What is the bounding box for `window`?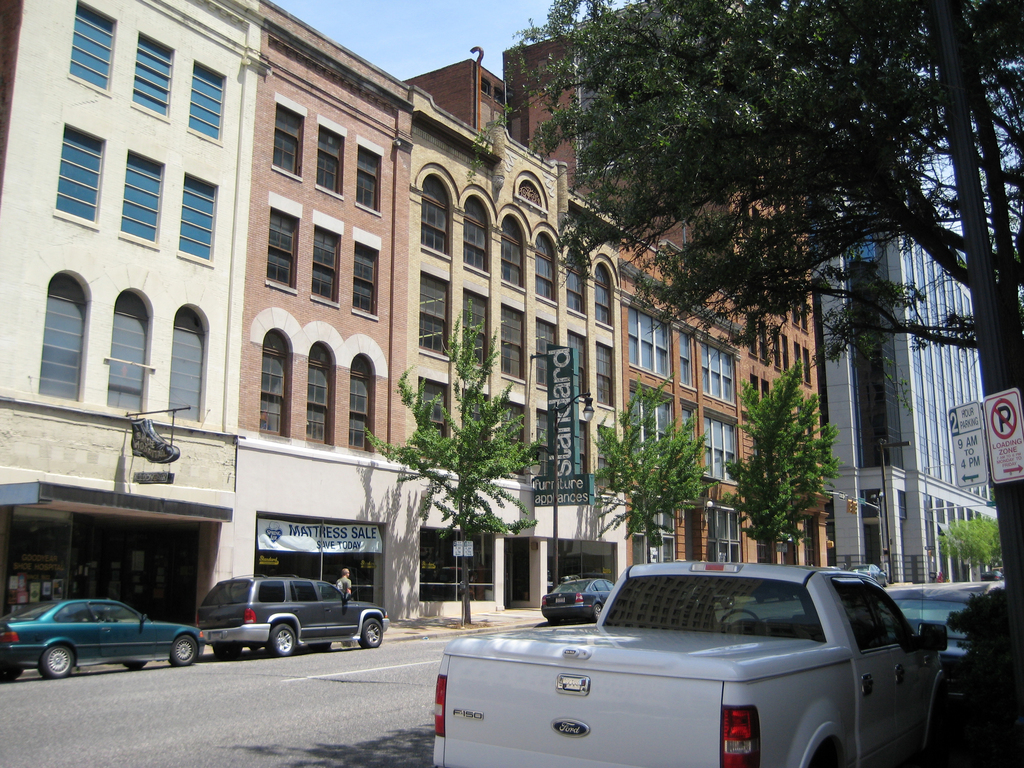
<box>703,343,735,404</box>.
